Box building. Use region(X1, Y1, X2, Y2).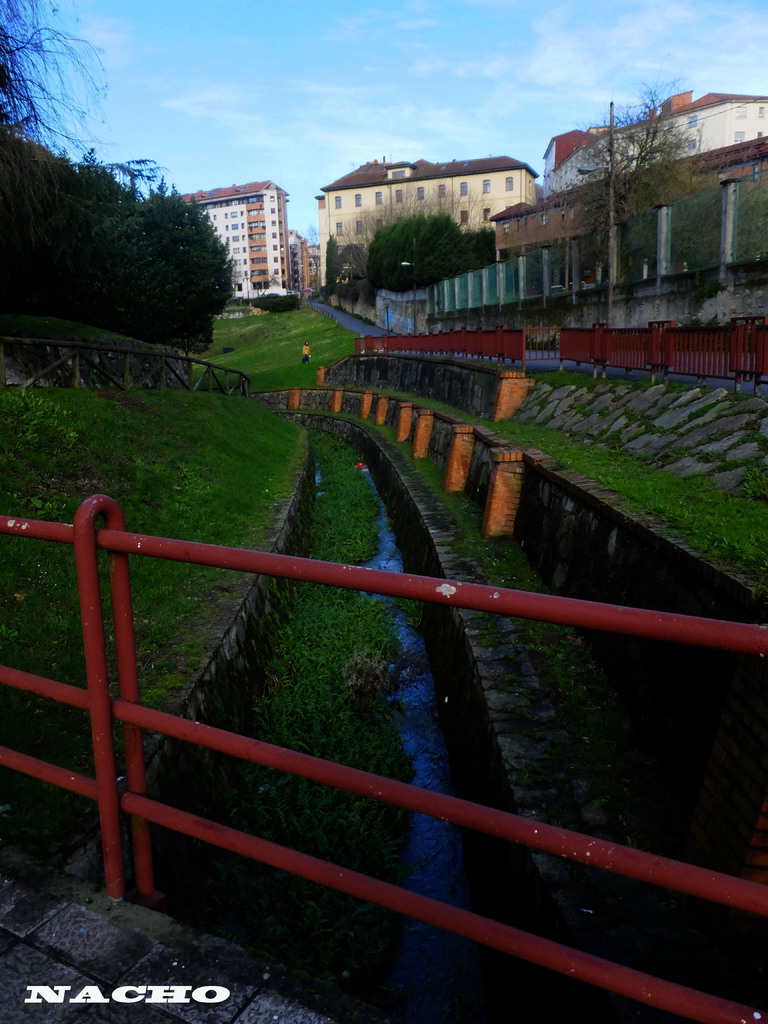
region(489, 136, 767, 262).
